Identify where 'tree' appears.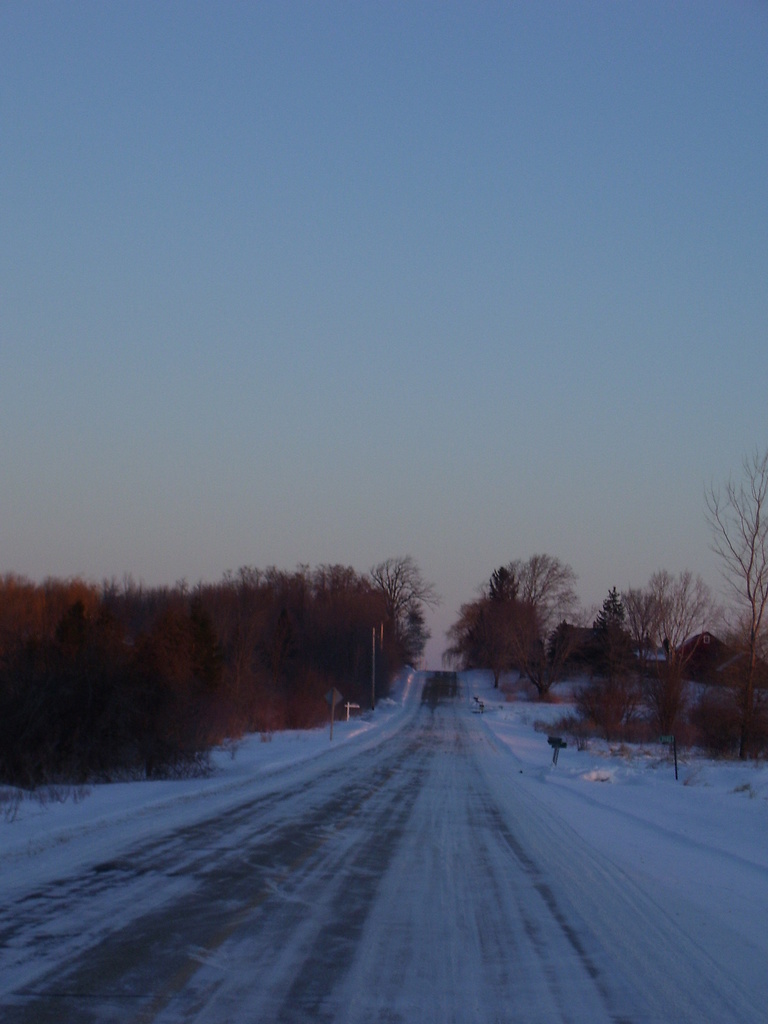
Appears at (x1=463, y1=537, x2=594, y2=694).
